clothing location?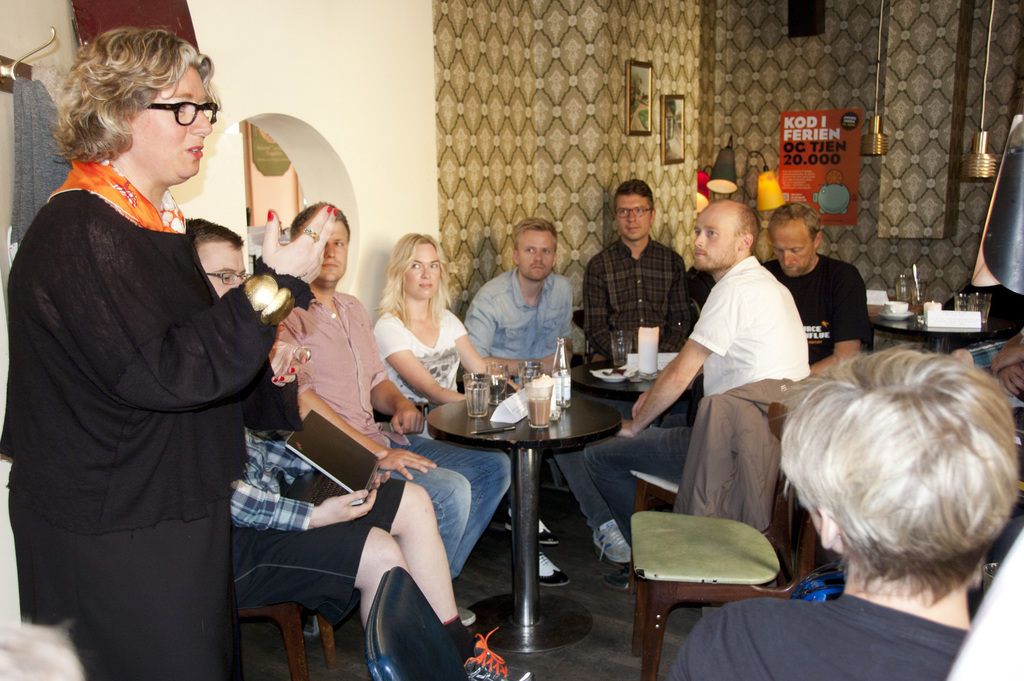
<box>230,424,409,625</box>
